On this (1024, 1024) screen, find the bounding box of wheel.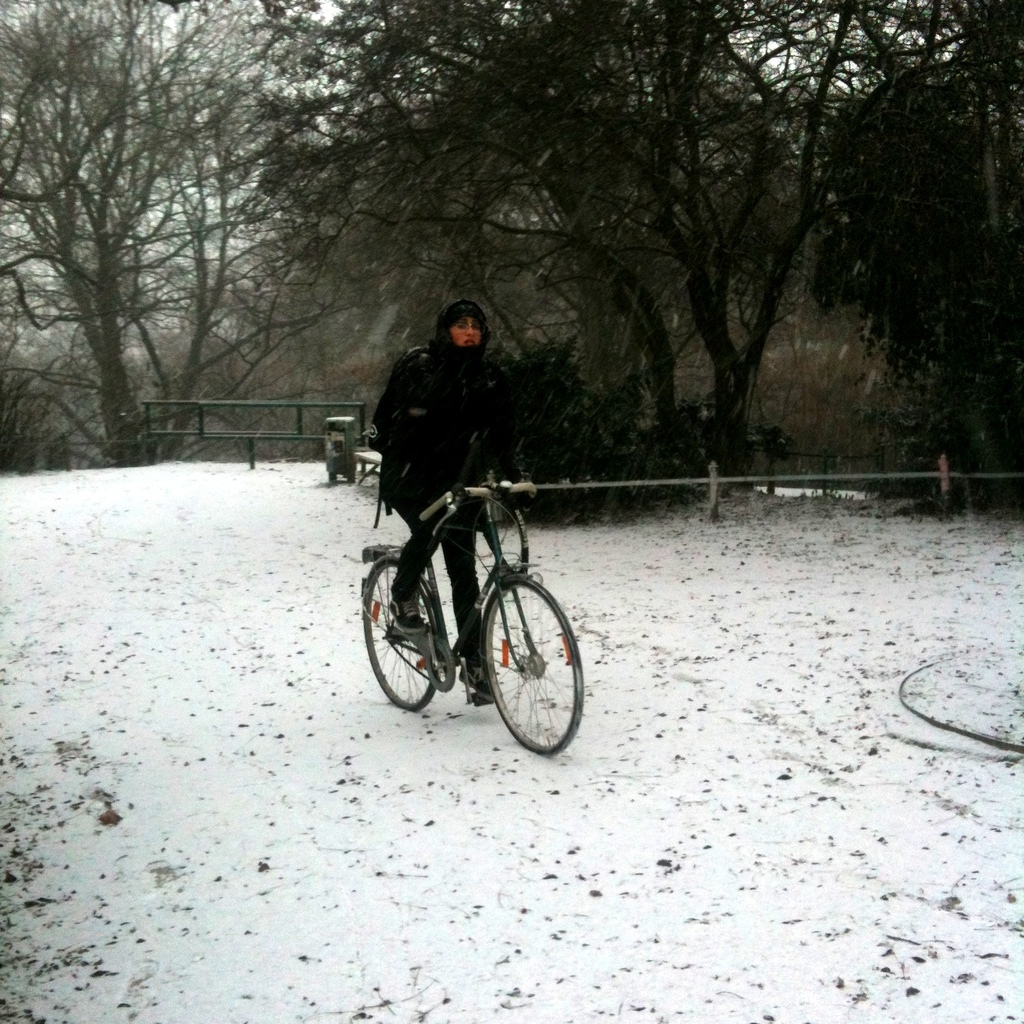
Bounding box: crop(363, 559, 438, 713).
